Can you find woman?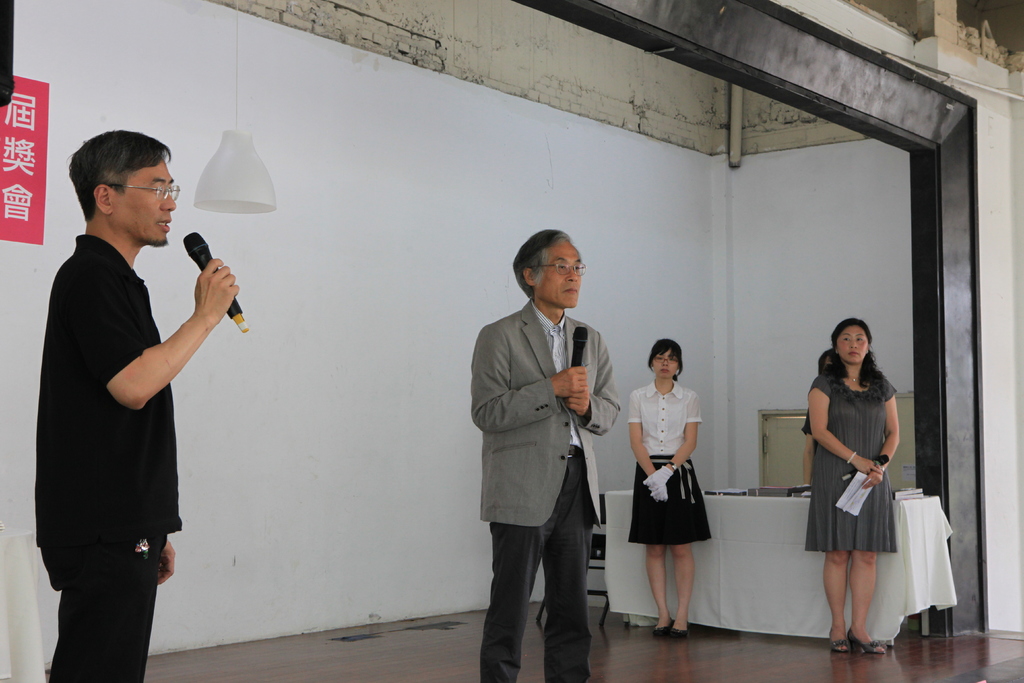
Yes, bounding box: locate(624, 340, 715, 641).
